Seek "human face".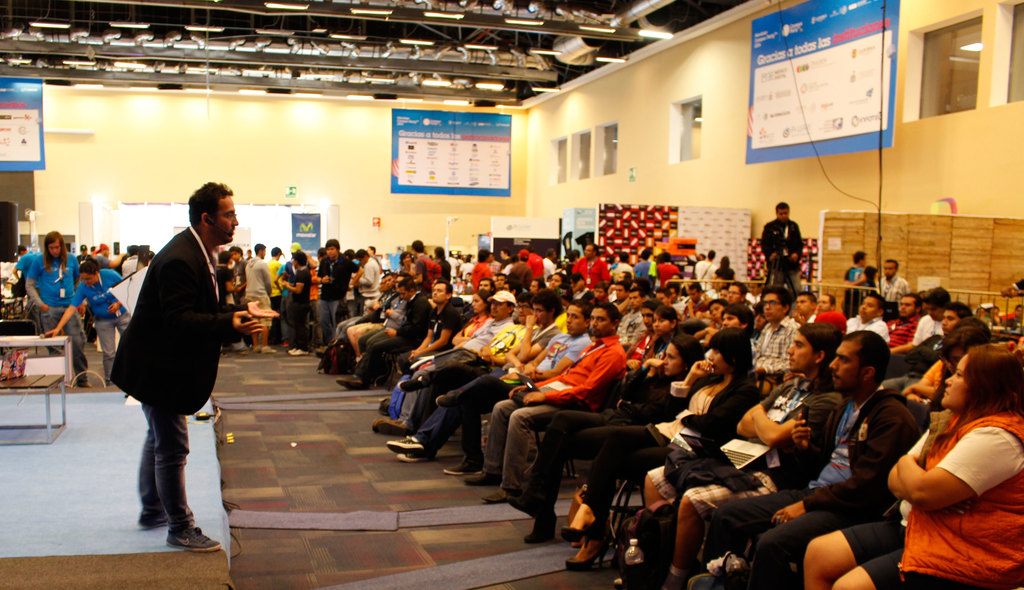
212 193 240 242.
